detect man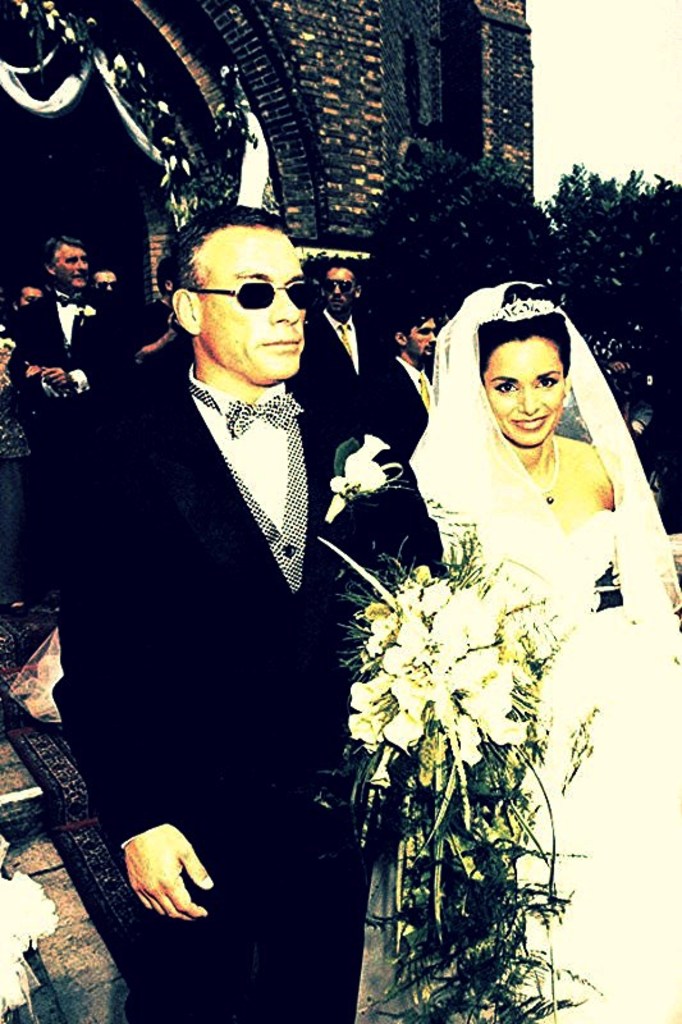
crop(91, 261, 132, 298)
